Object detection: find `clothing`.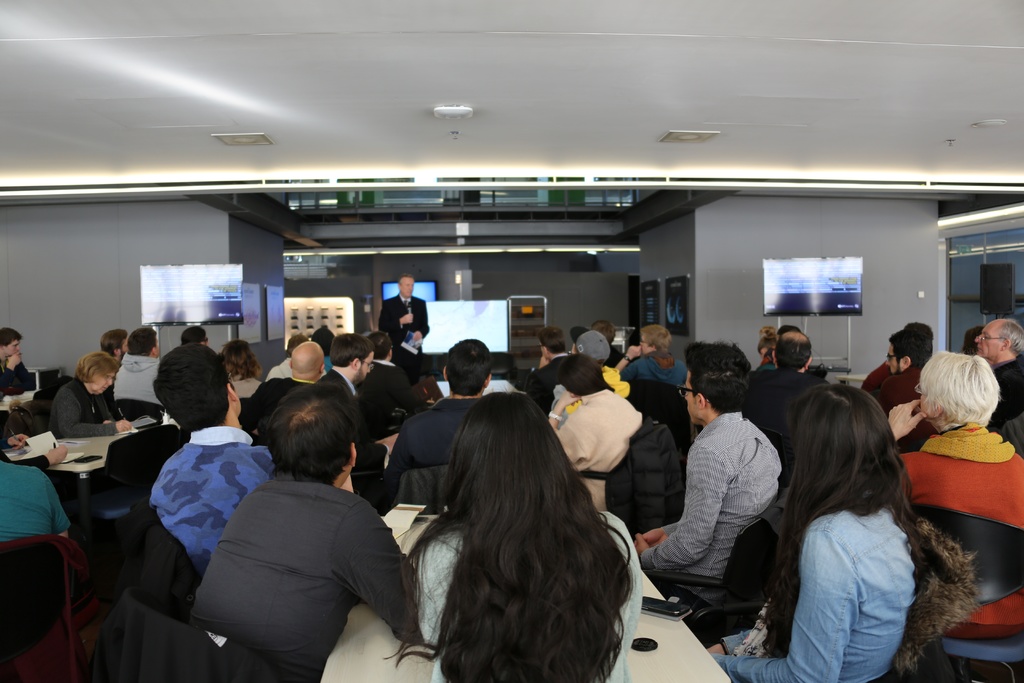
bbox=(359, 356, 420, 434).
